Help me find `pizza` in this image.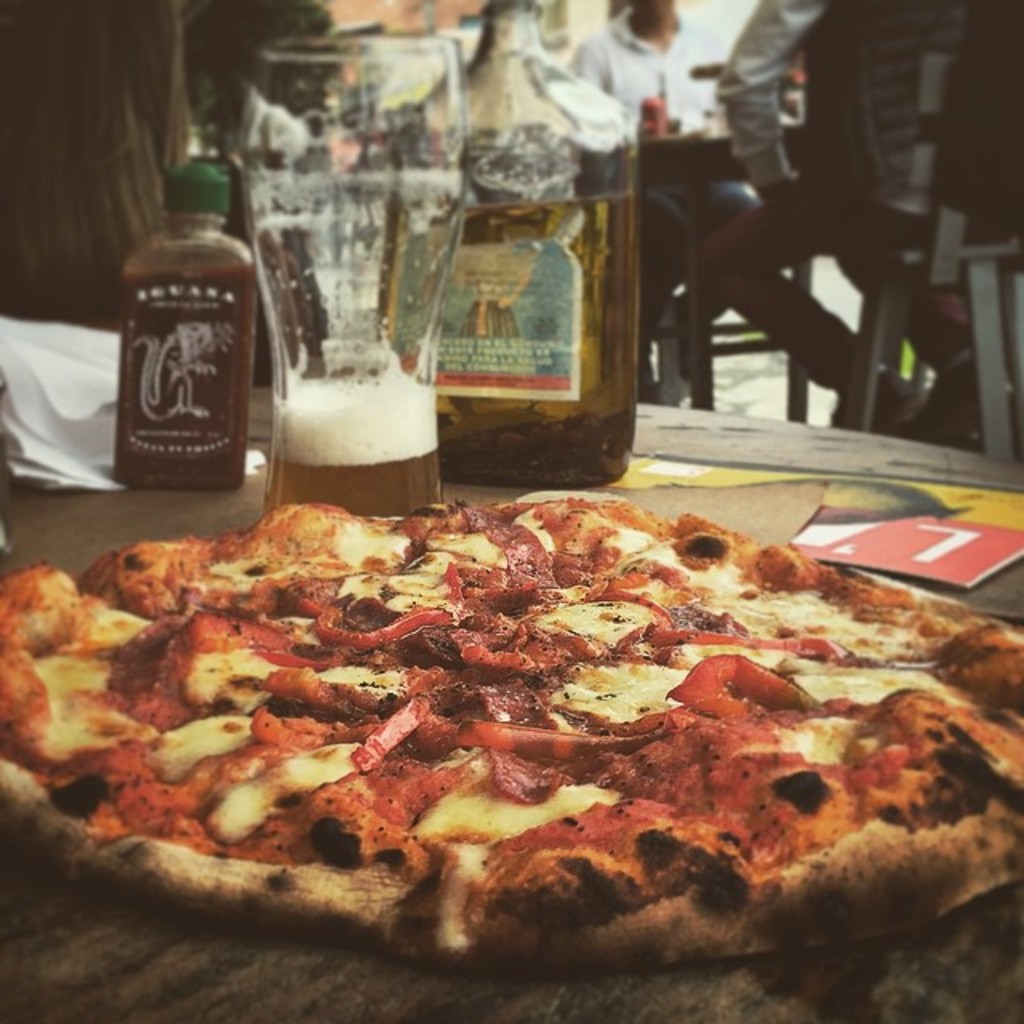
Found it: <bbox>419, 669, 1019, 957</bbox>.
